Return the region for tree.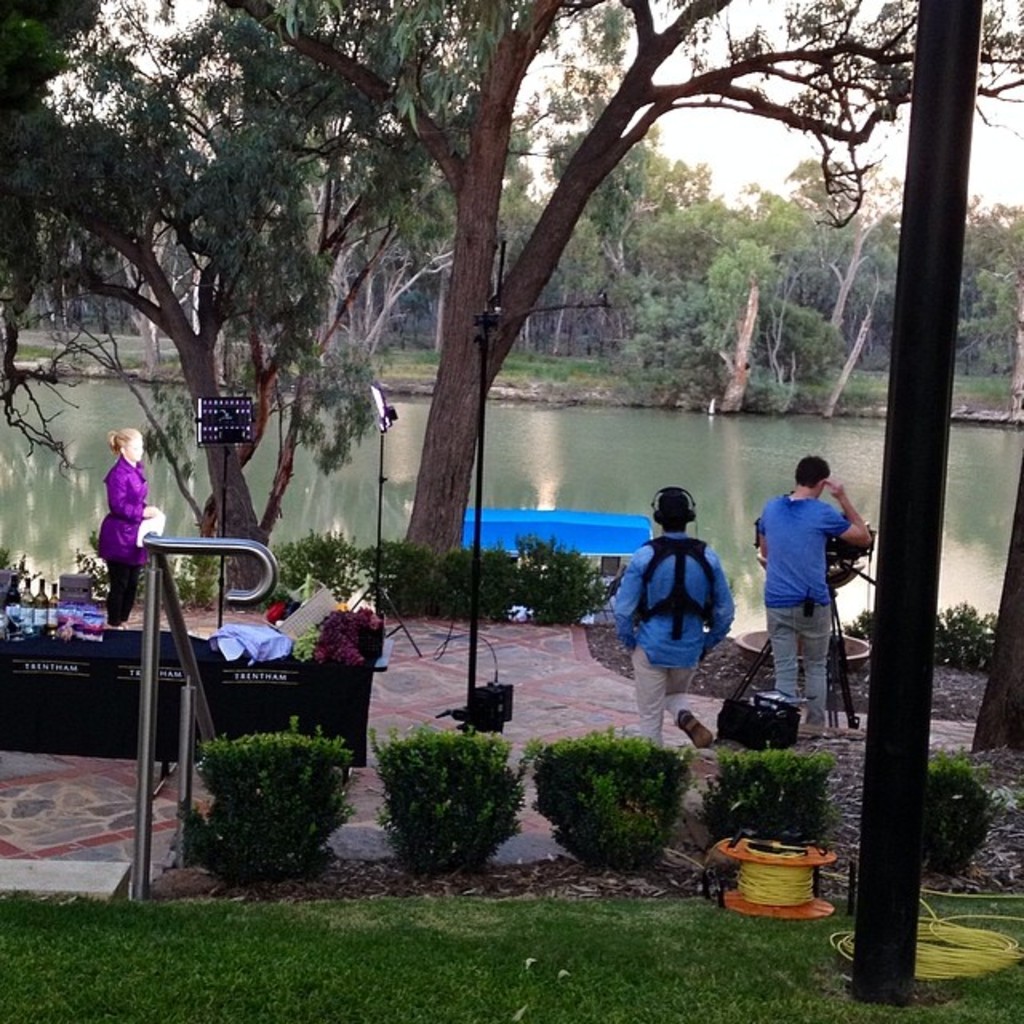
(0, 0, 608, 594).
